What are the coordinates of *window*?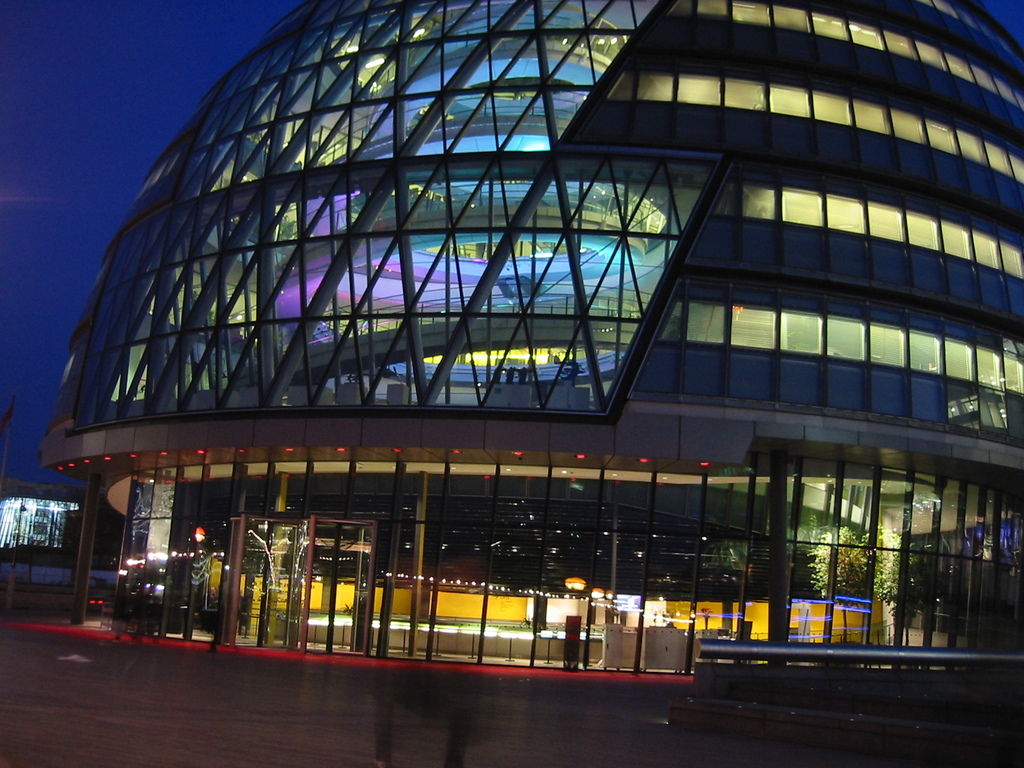
rect(726, 79, 769, 109).
